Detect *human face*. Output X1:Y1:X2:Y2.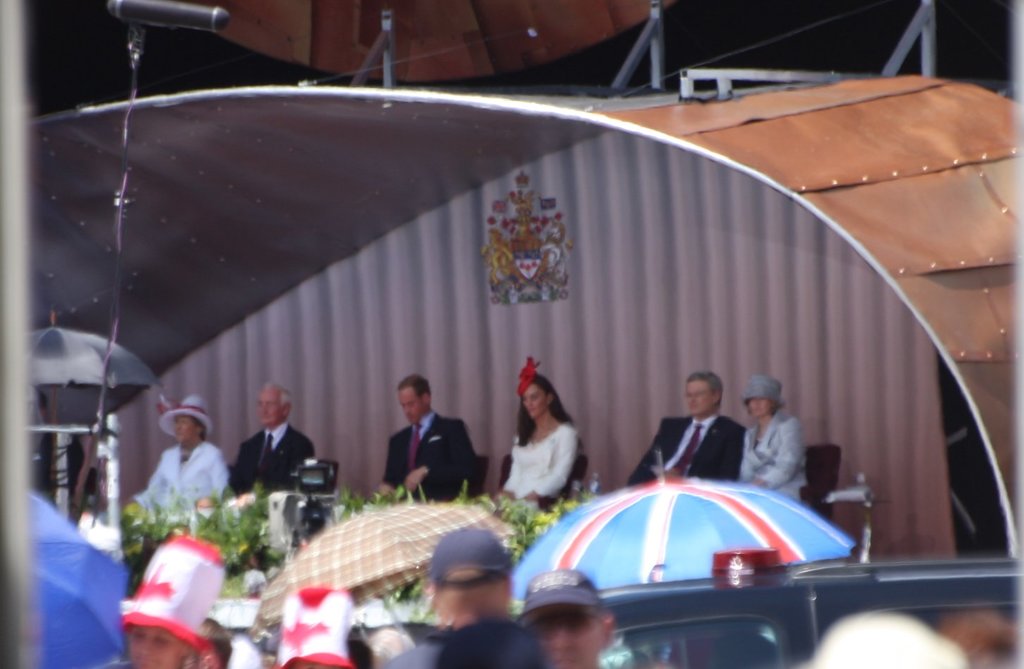
397:388:424:426.
